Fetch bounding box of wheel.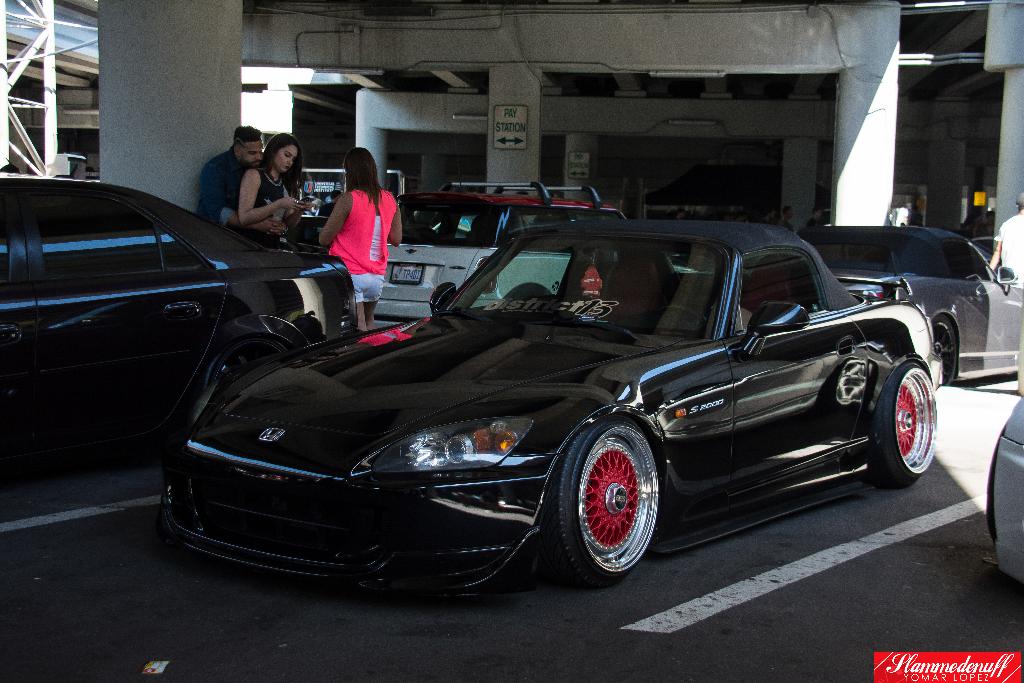
Bbox: crop(557, 422, 671, 584).
